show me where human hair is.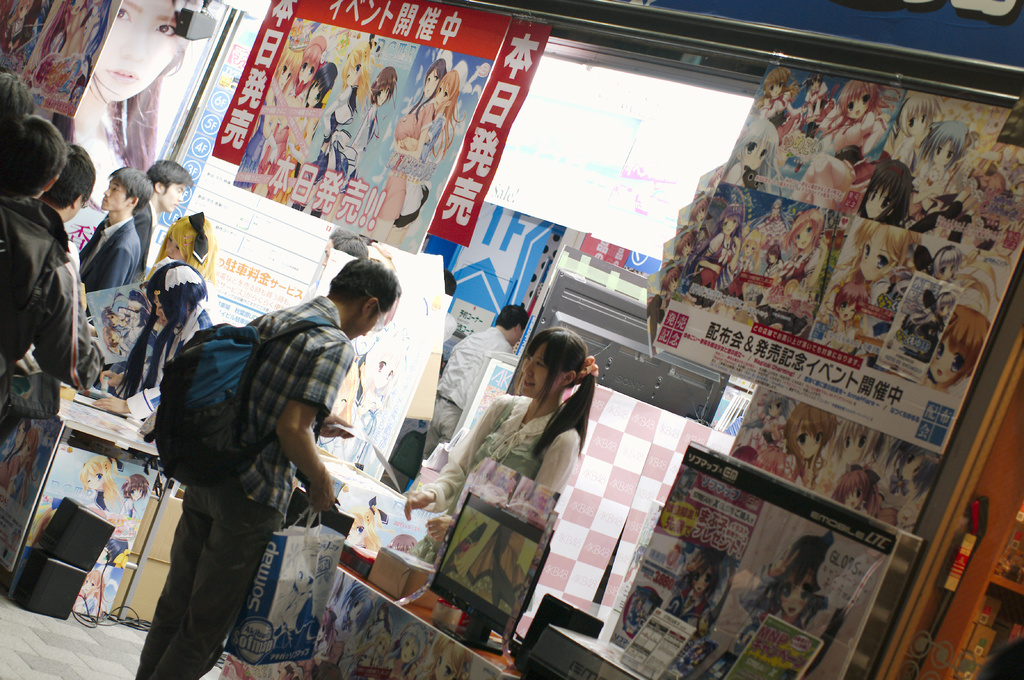
human hair is at [x1=0, y1=72, x2=34, y2=125].
